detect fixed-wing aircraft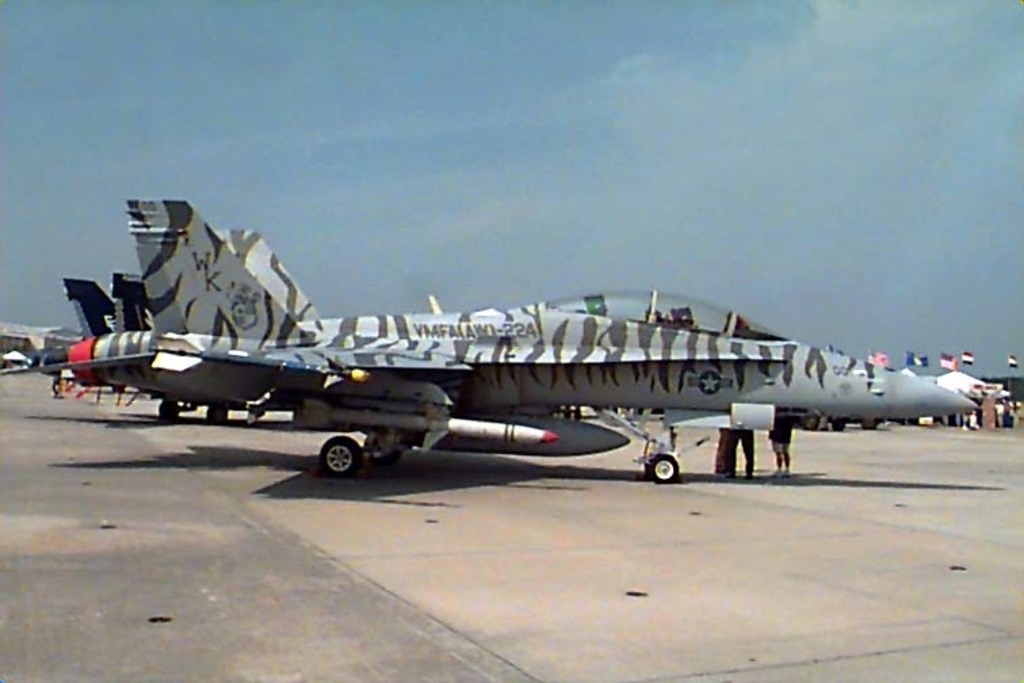
box=[112, 263, 267, 431]
